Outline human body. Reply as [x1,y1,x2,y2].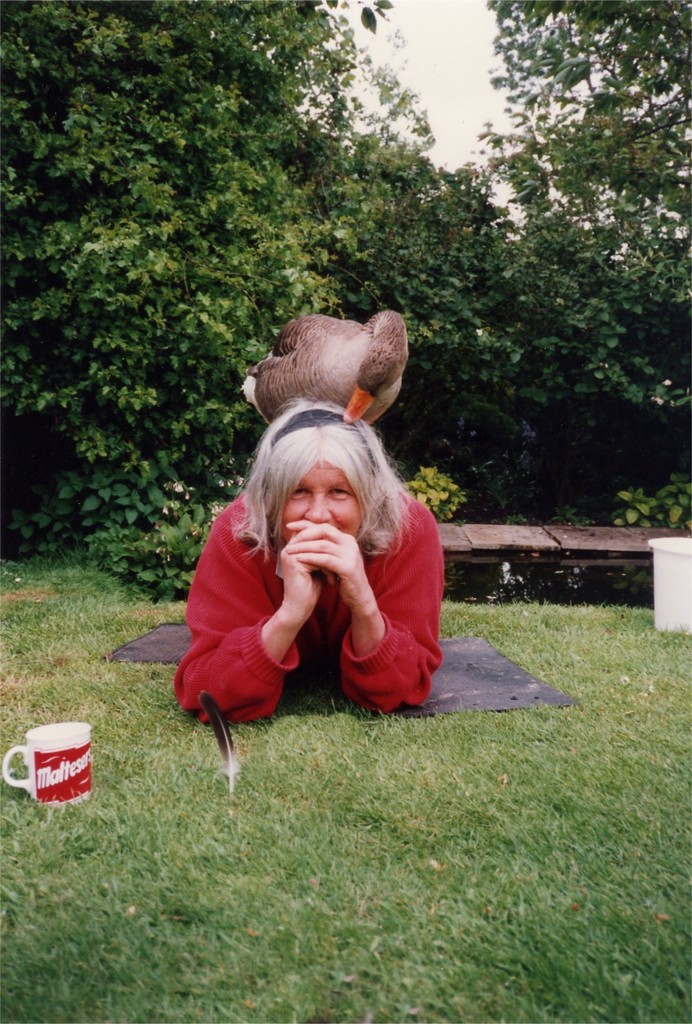
[179,428,460,747].
